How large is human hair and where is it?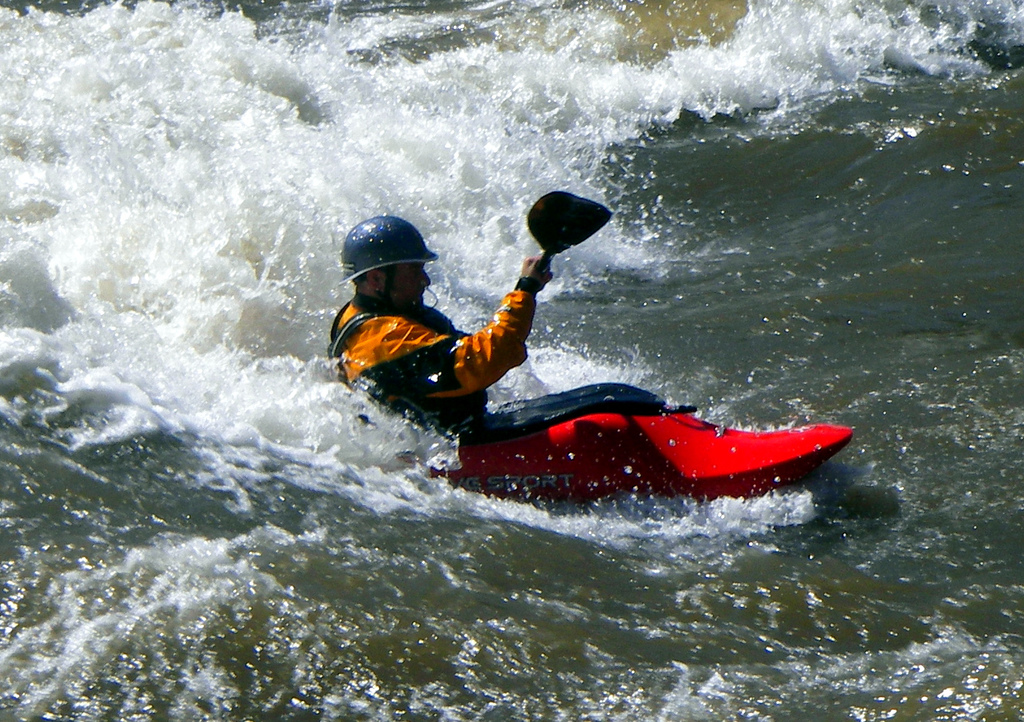
Bounding box: <box>352,261,401,286</box>.
